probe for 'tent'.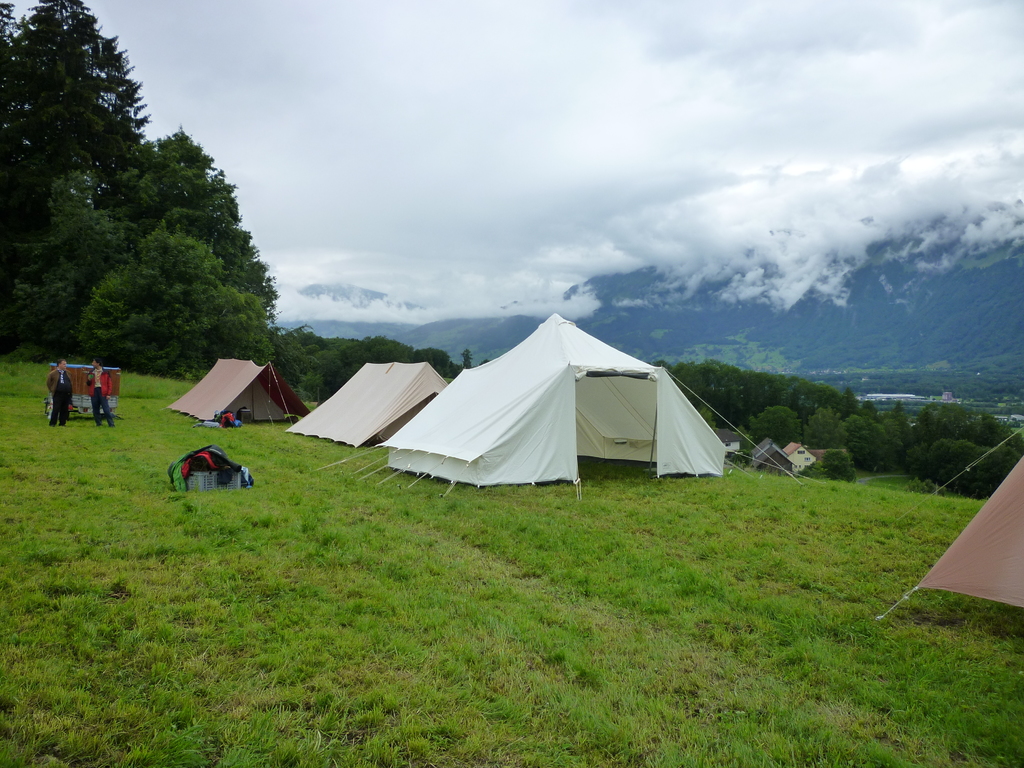
Probe result: detection(856, 430, 1023, 642).
